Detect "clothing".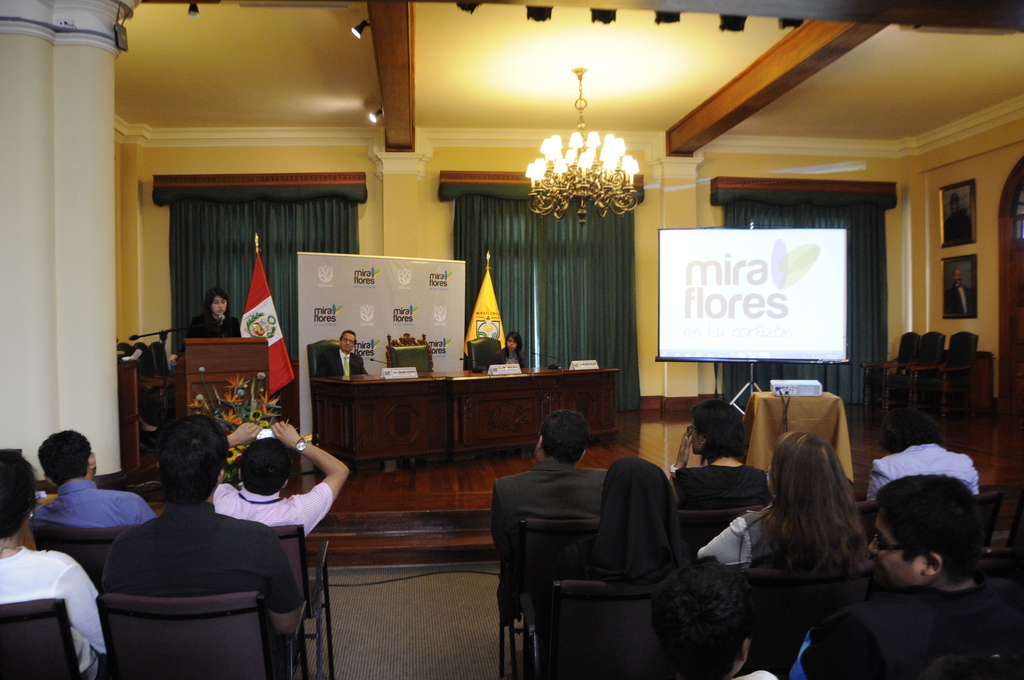
Detected at (207,482,330,534).
